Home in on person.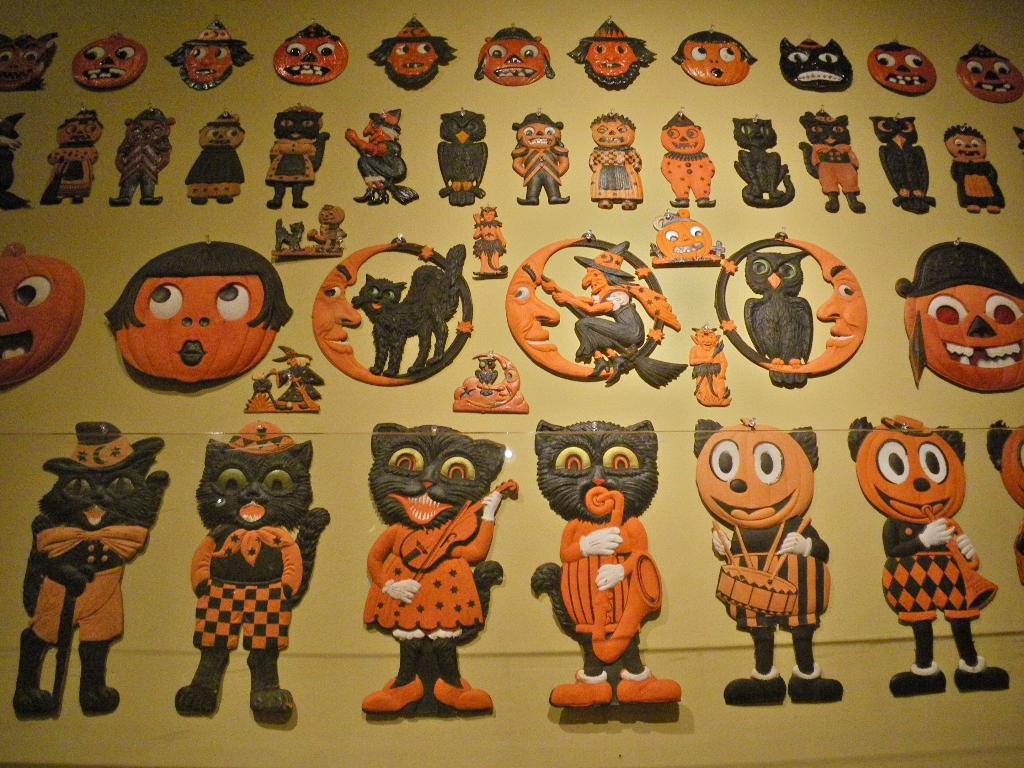
Homed in at locate(689, 321, 728, 411).
